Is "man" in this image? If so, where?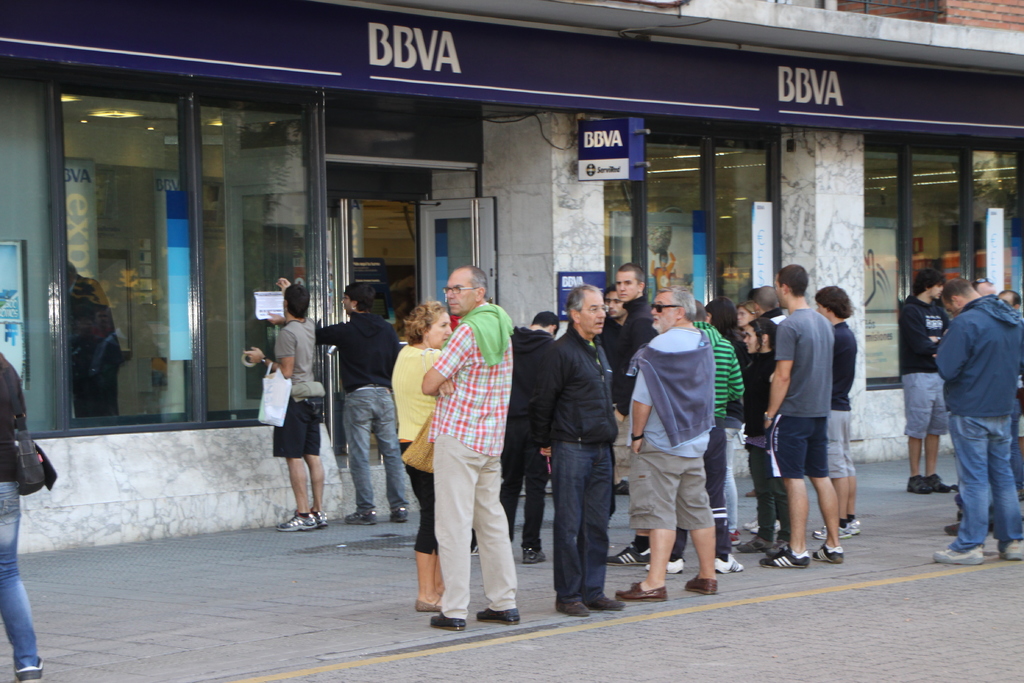
Yes, at bbox=(420, 263, 521, 632).
